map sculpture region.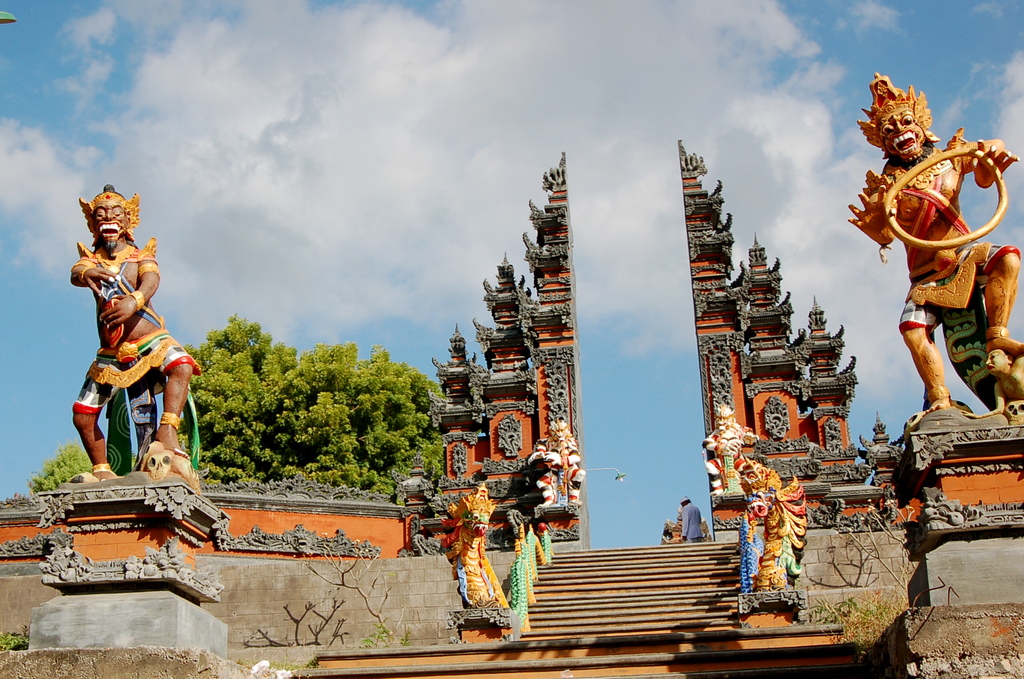
Mapped to box=[65, 181, 204, 519].
